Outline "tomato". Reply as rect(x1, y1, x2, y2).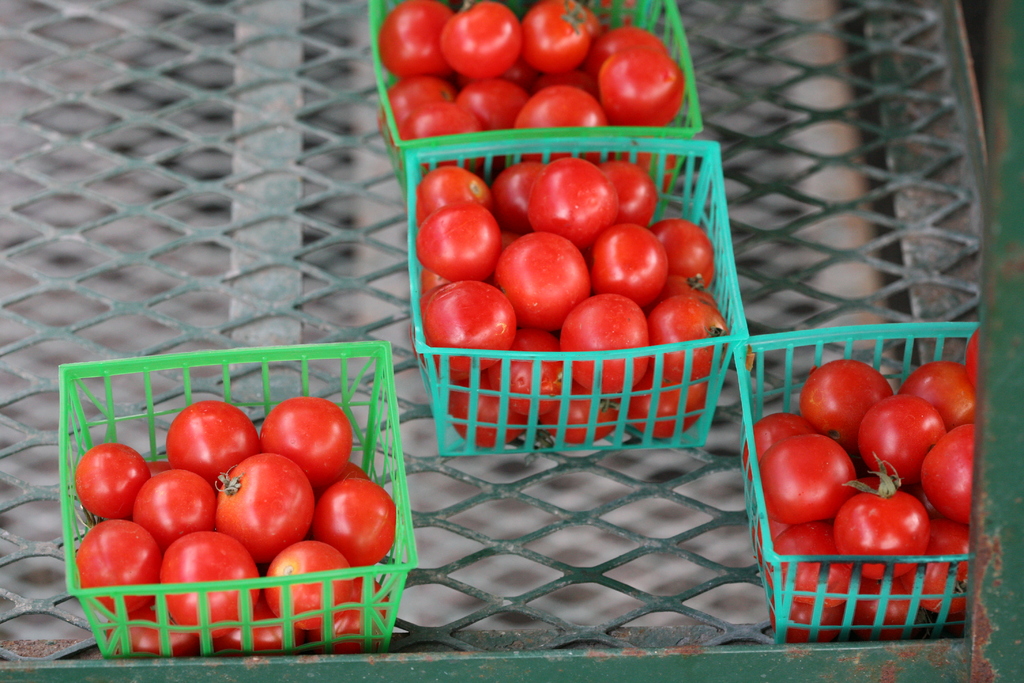
rect(857, 395, 950, 489).
